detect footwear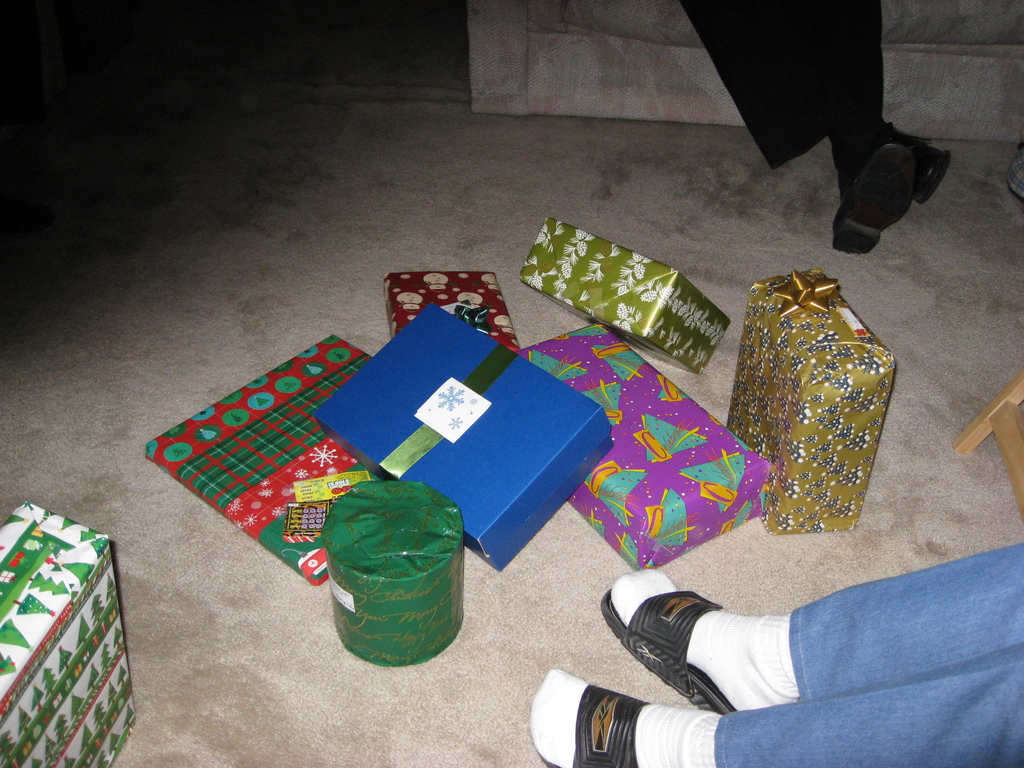
(600, 572, 737, 721)
